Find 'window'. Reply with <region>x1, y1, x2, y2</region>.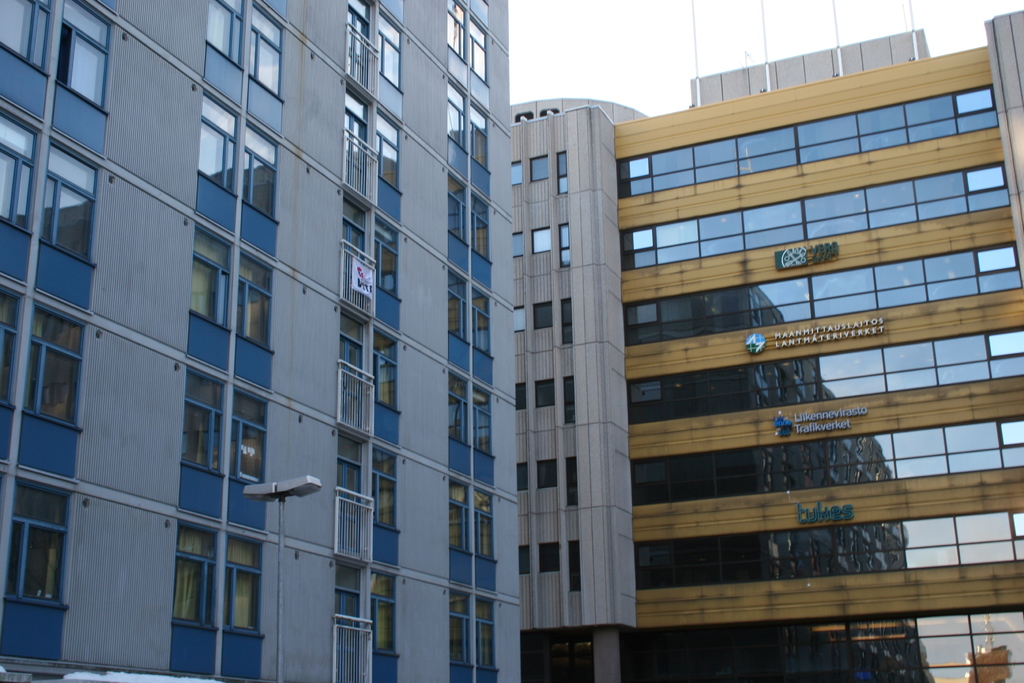
<region>516, 463, 531, 494</region>.
